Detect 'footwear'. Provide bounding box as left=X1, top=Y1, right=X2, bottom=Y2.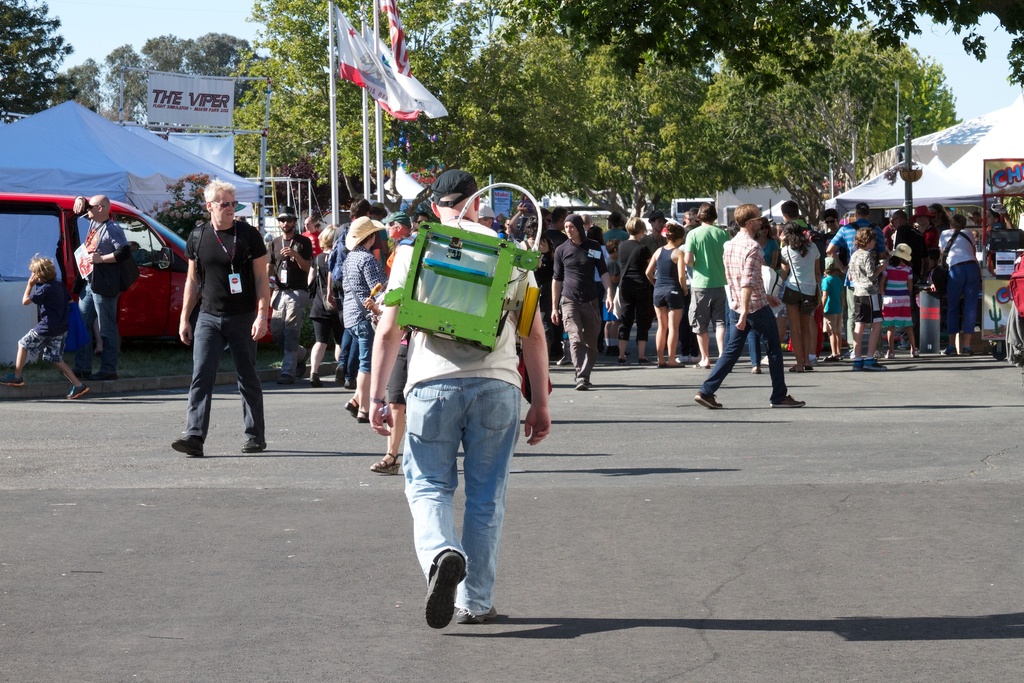
left=238, top=439, right=266, bottom=449.
